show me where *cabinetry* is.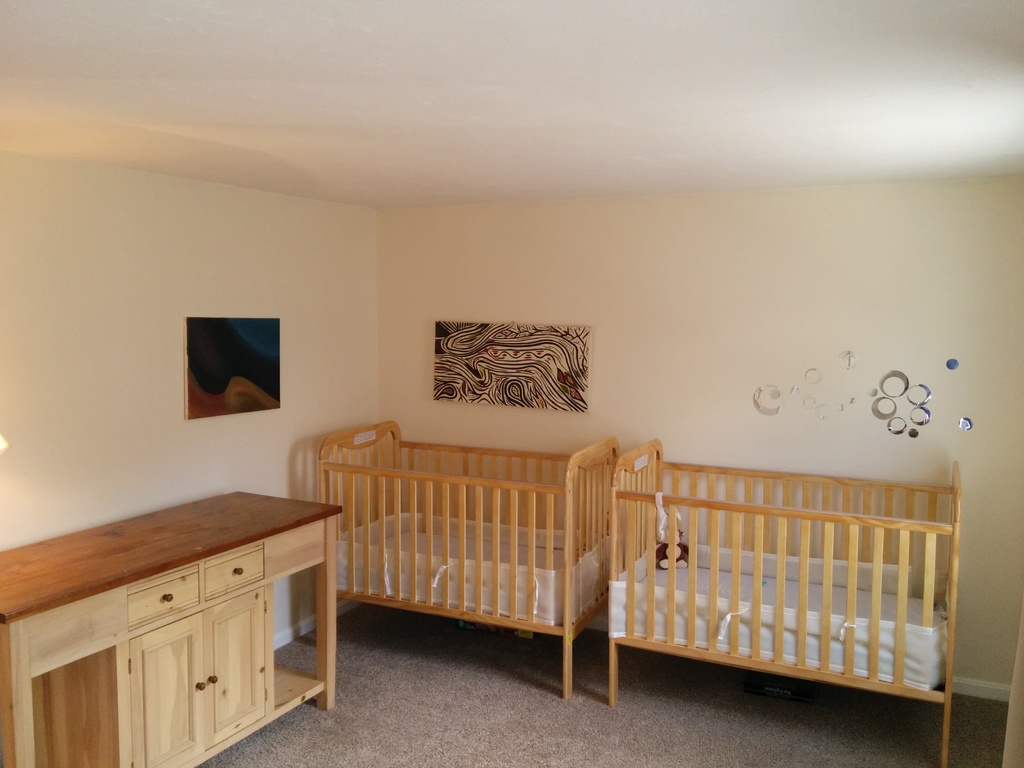
*cabinetry* is at crop(35, 534, 281, 767).
